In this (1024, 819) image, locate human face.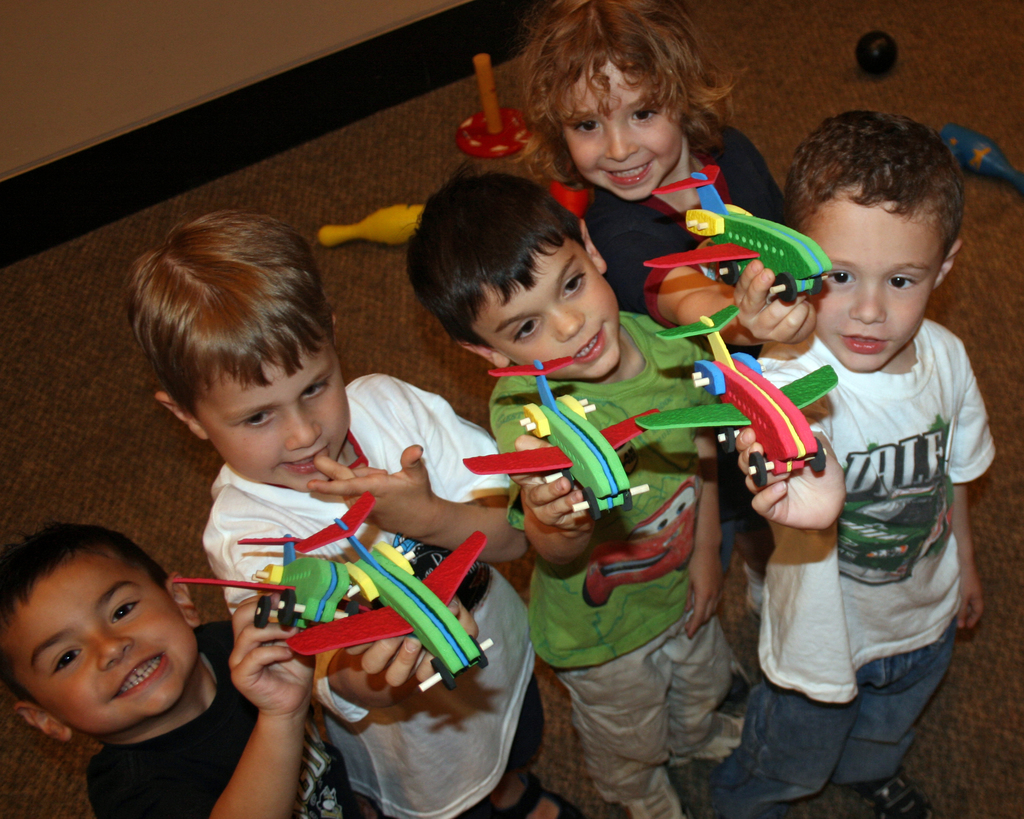
Bounding box: (484, 248, 618, 379).
